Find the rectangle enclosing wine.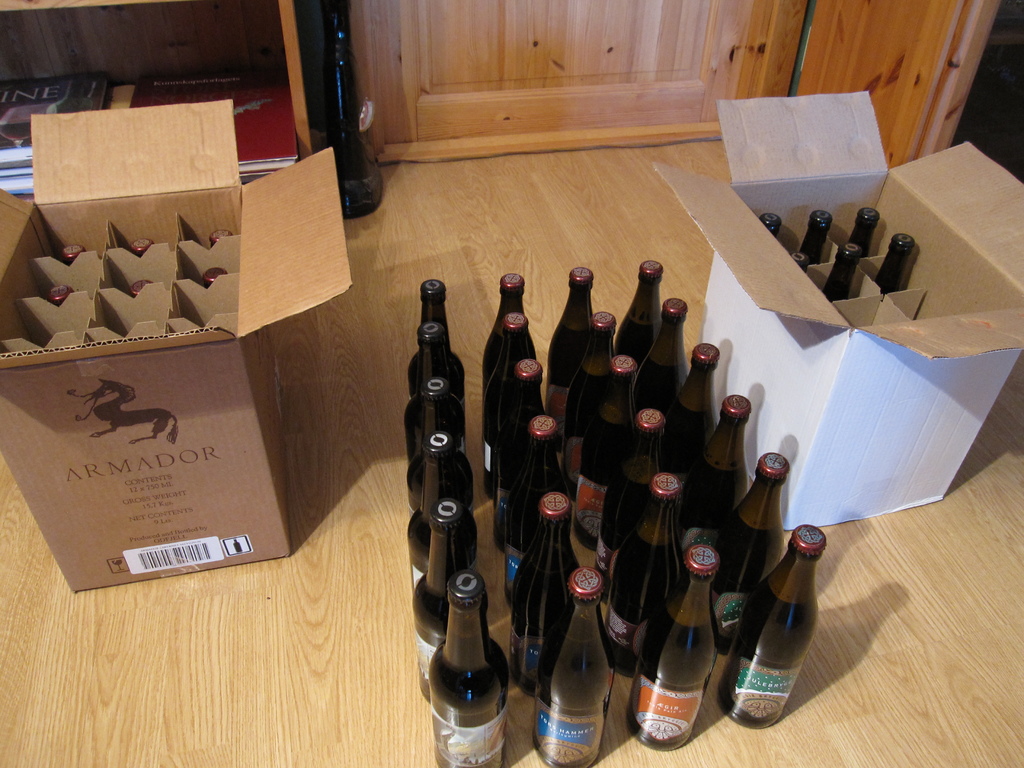
{"left": 619, "top": 259, "right": 664, "bottom": 364}.
